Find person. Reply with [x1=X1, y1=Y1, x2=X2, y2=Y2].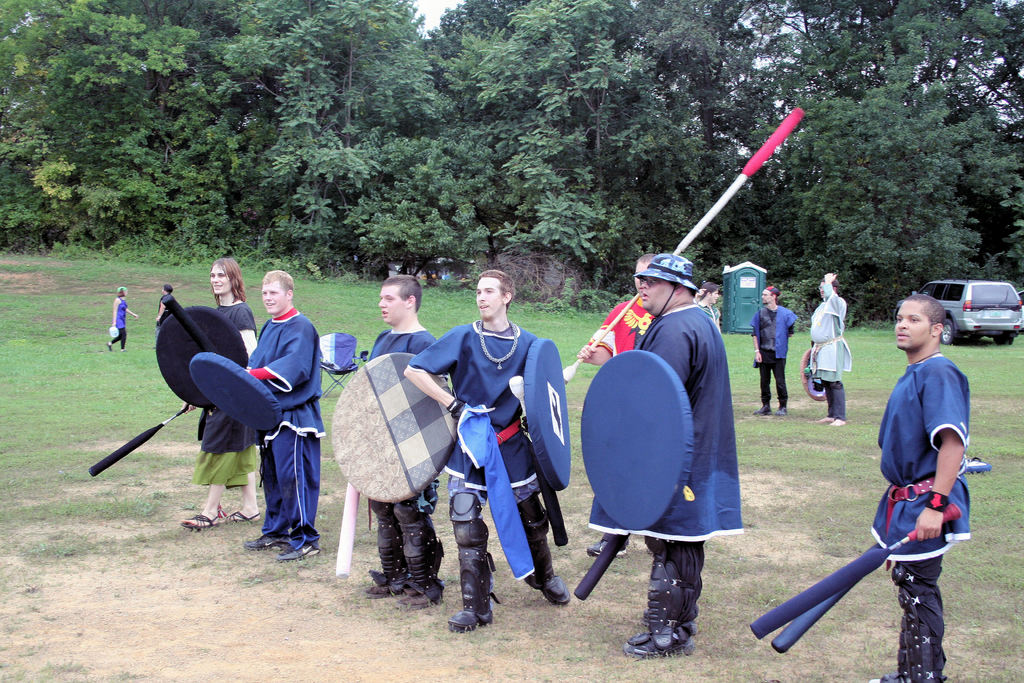
[x1=154, y1=288, x2=179, y2=334].
